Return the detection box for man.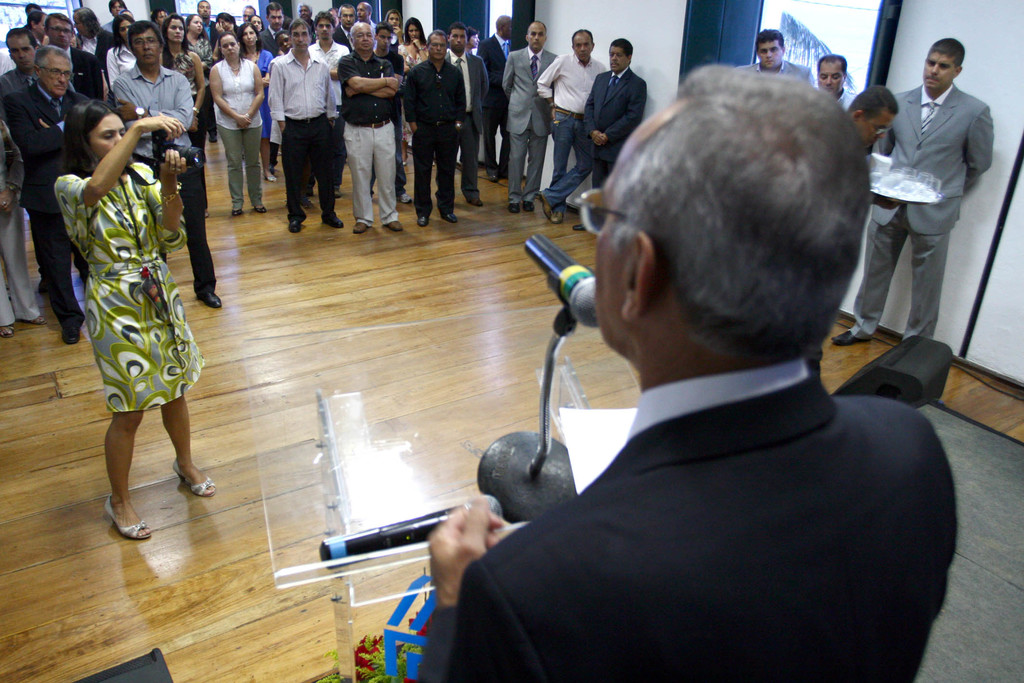
0, 45, 102, 347.
